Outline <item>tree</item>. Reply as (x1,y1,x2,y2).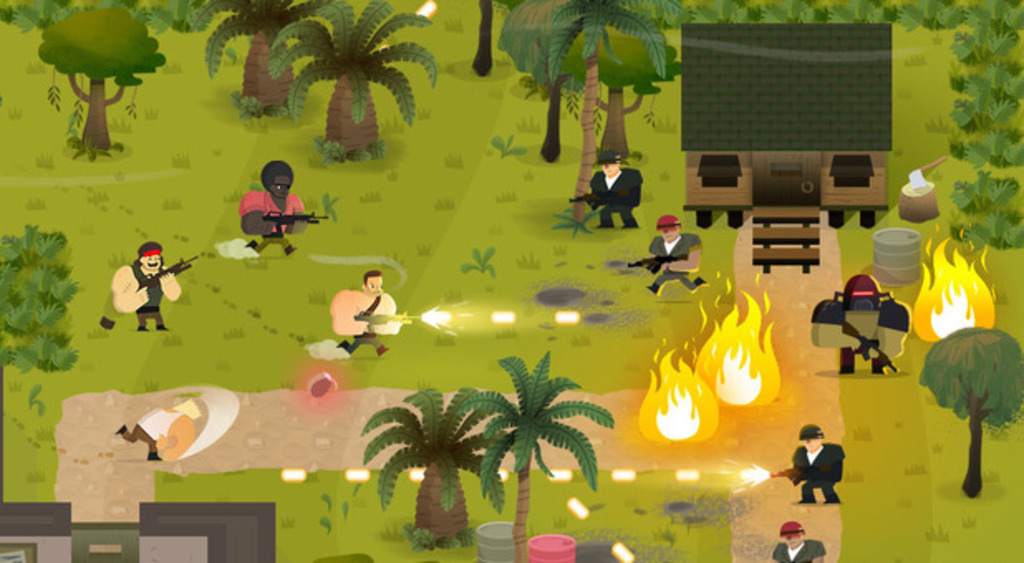
(451,349,615,561).
